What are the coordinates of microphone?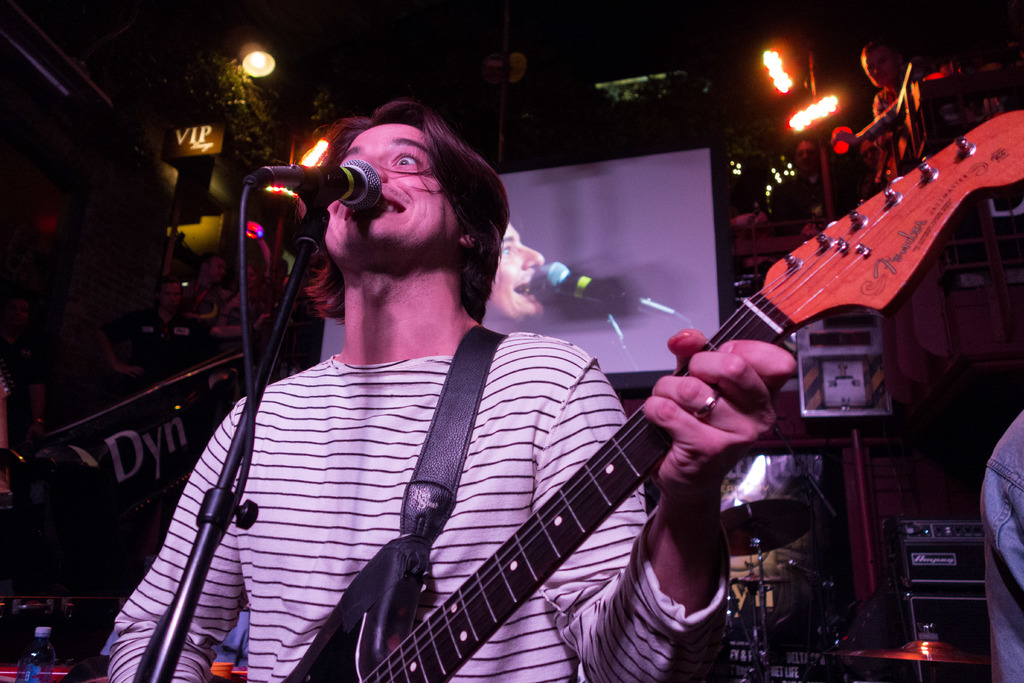
{"x1": 243, "y1": 156, "x2": 385, "y2": 211}.
